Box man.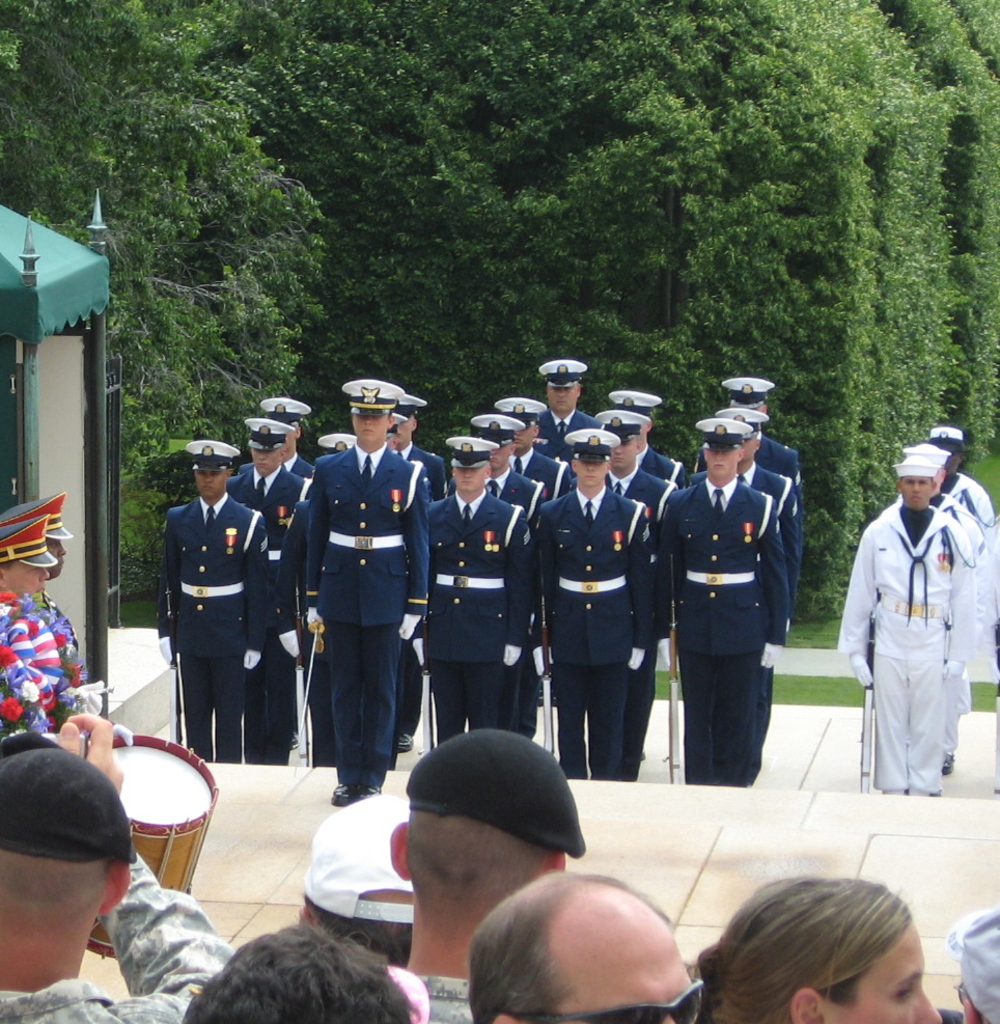
bbox=[584, 409, 676, 750].
